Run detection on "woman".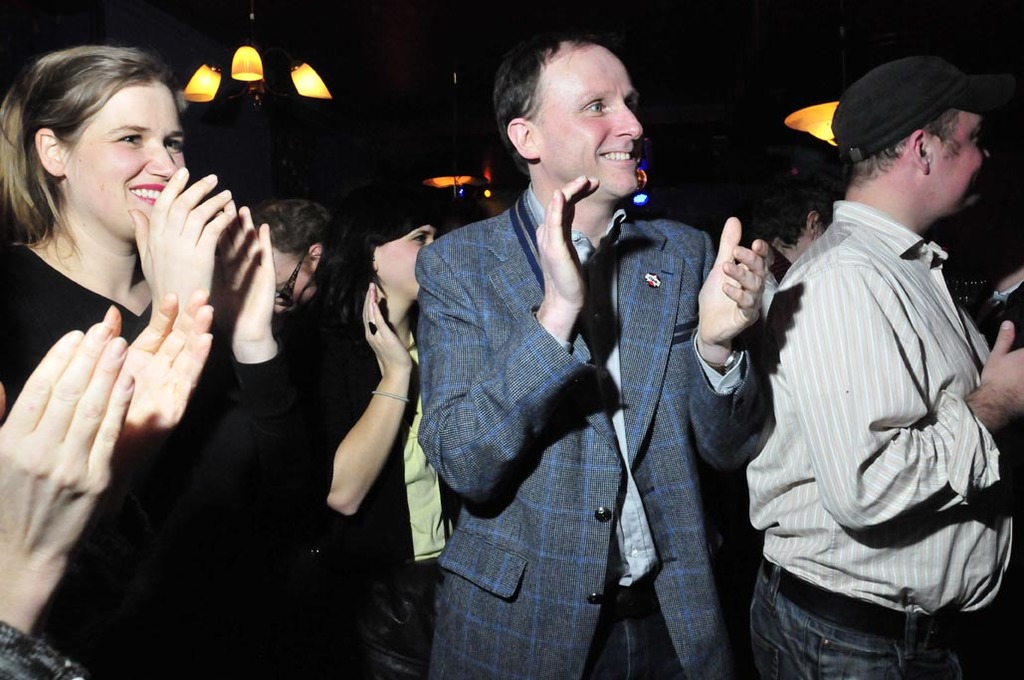
Result: BBox(288, 184, 465, 679).
